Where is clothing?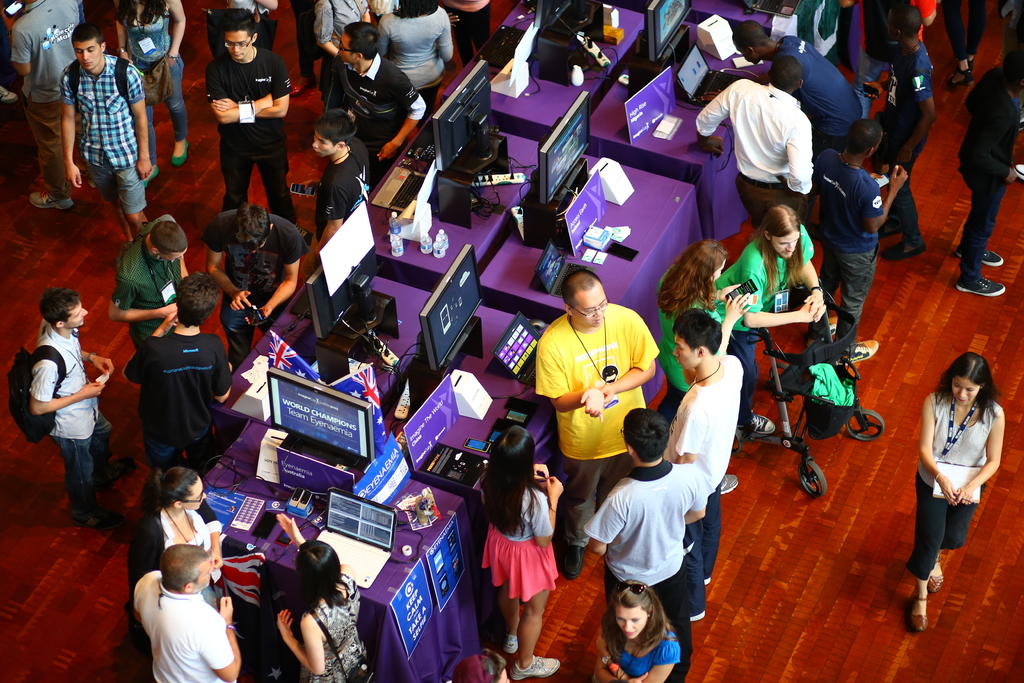
656,272,725,417.
